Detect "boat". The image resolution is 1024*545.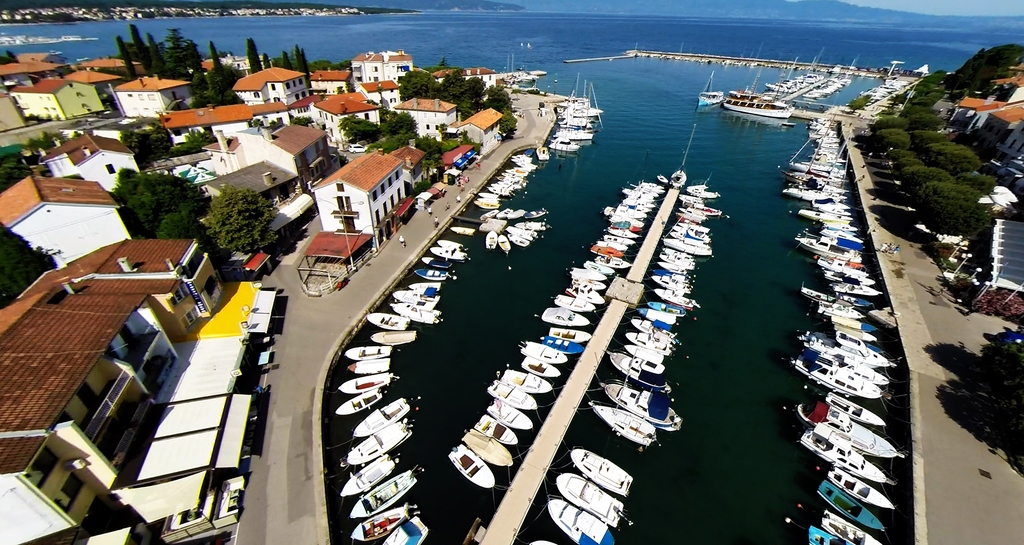
Rect(353, 466, 424, 513).
